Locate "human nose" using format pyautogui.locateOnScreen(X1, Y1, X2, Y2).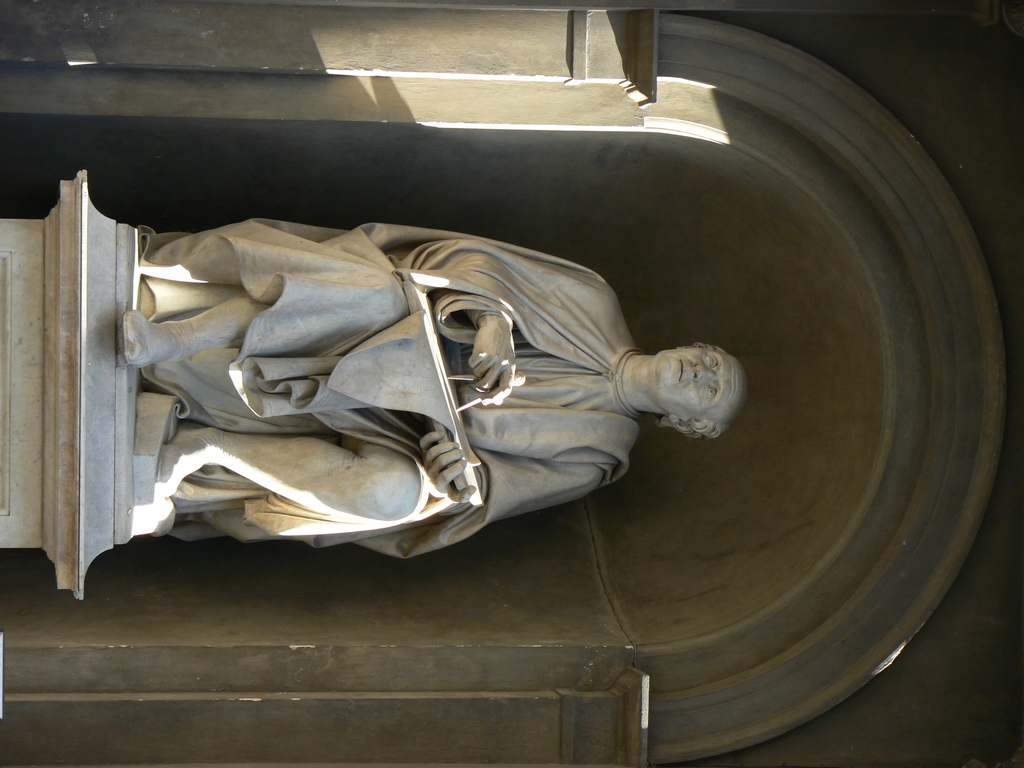
pyautogui.locateOnScreen(696, 360, 716, 383).
